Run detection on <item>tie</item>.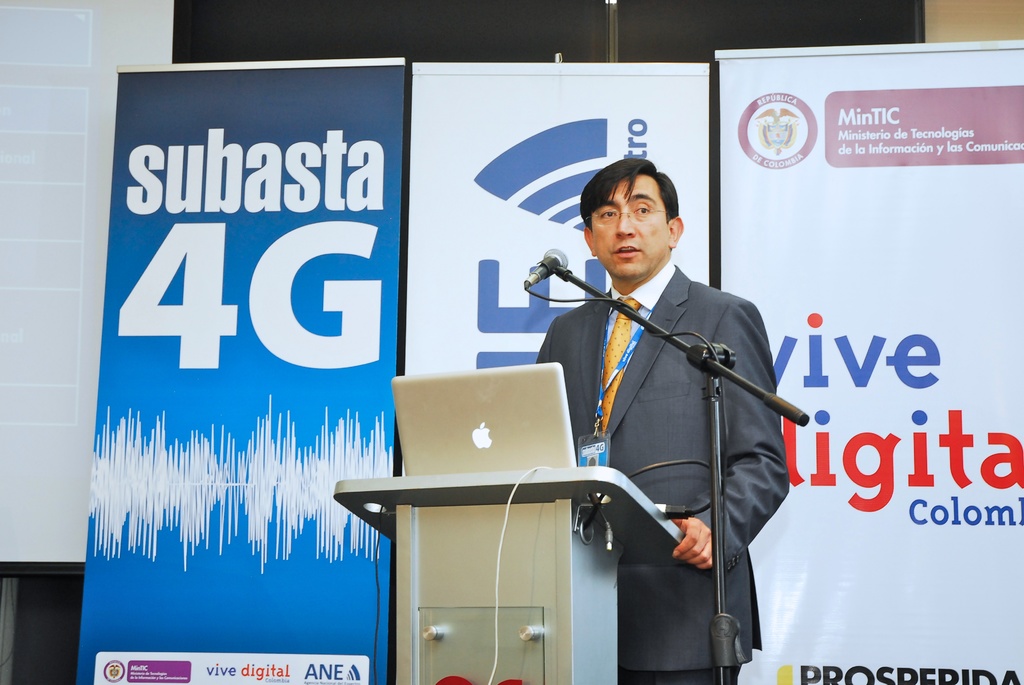
Result: l=589, t=294, r=639, b=430.
